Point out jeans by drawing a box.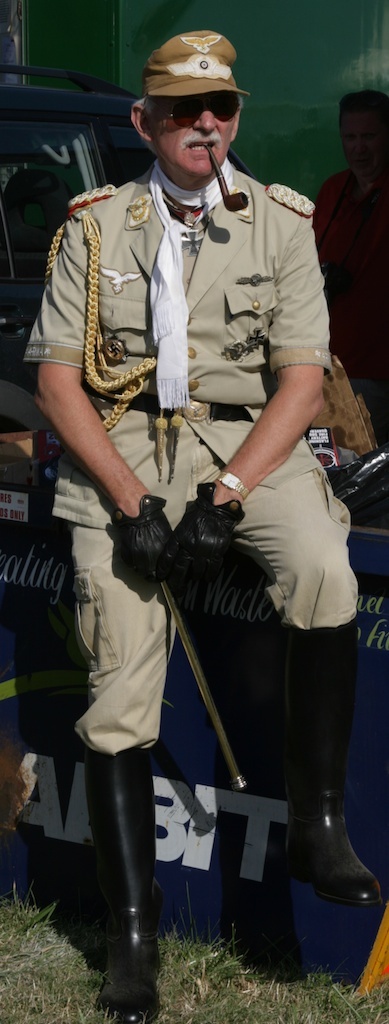
{"left": 356, "top": 375, "right": 386, "bottom": 441}.
